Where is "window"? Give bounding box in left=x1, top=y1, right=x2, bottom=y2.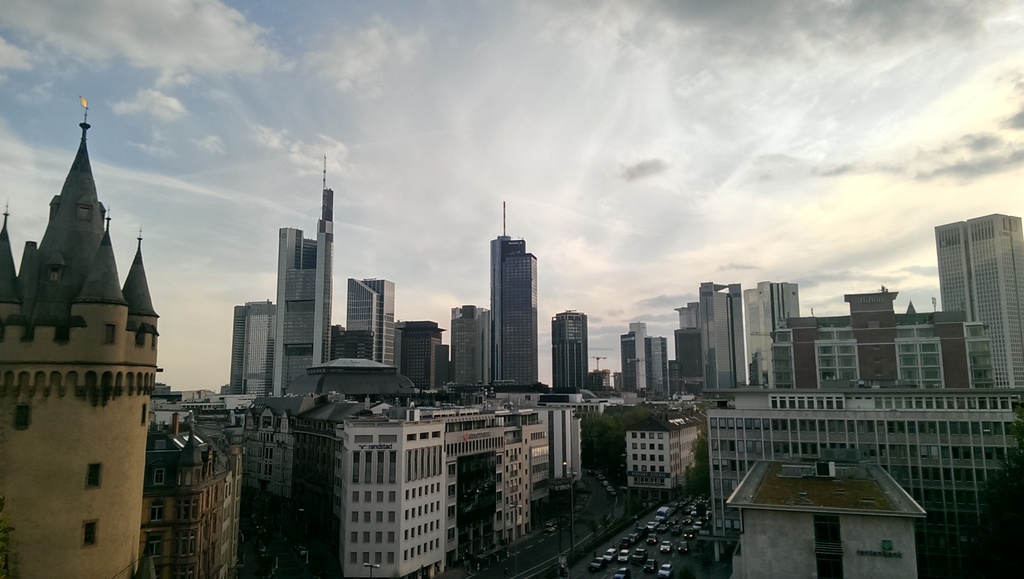
left=10, top=405, right=29, bottom=432.
